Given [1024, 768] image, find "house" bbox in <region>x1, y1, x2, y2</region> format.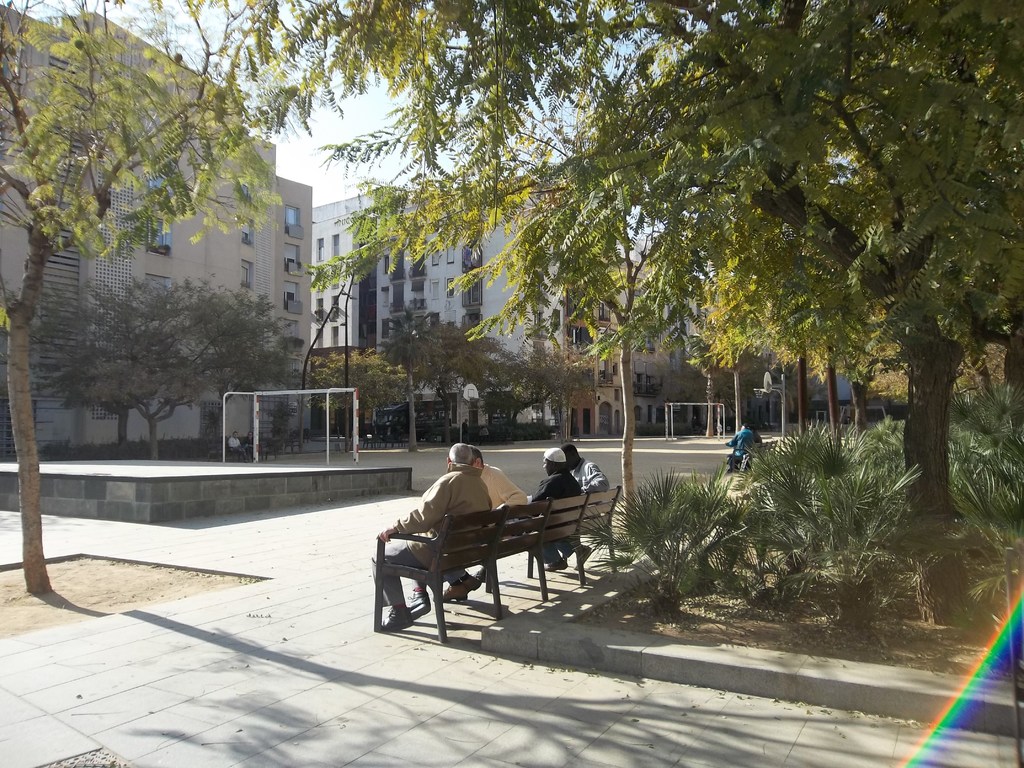
<region>711, 339, 737, 430</region>.
